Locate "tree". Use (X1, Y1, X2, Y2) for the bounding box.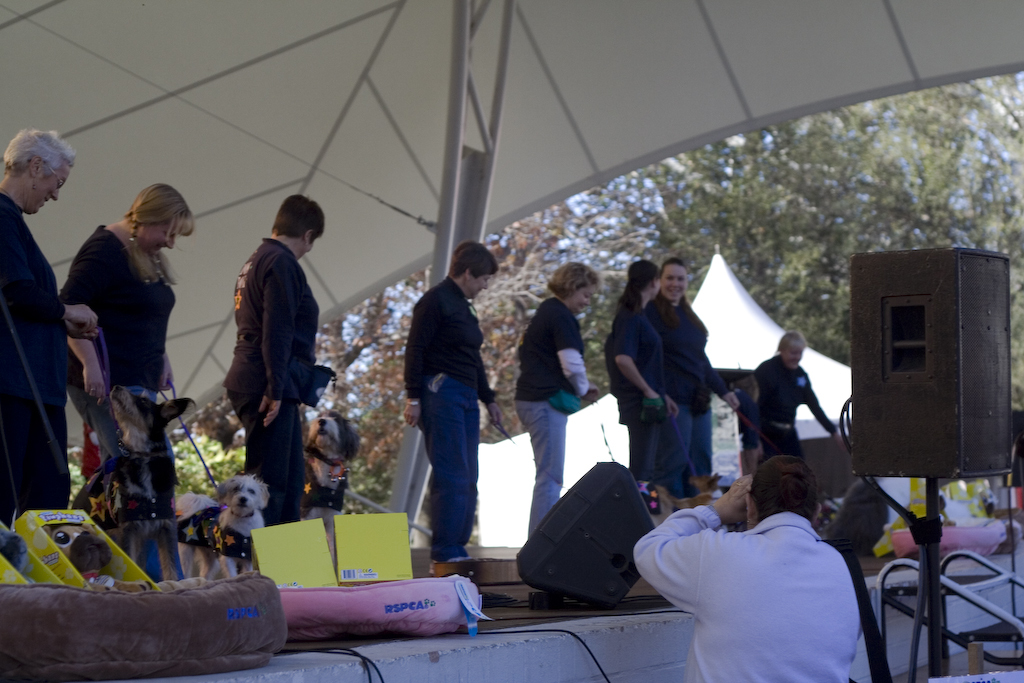
(555, 70, 1023, 437).
